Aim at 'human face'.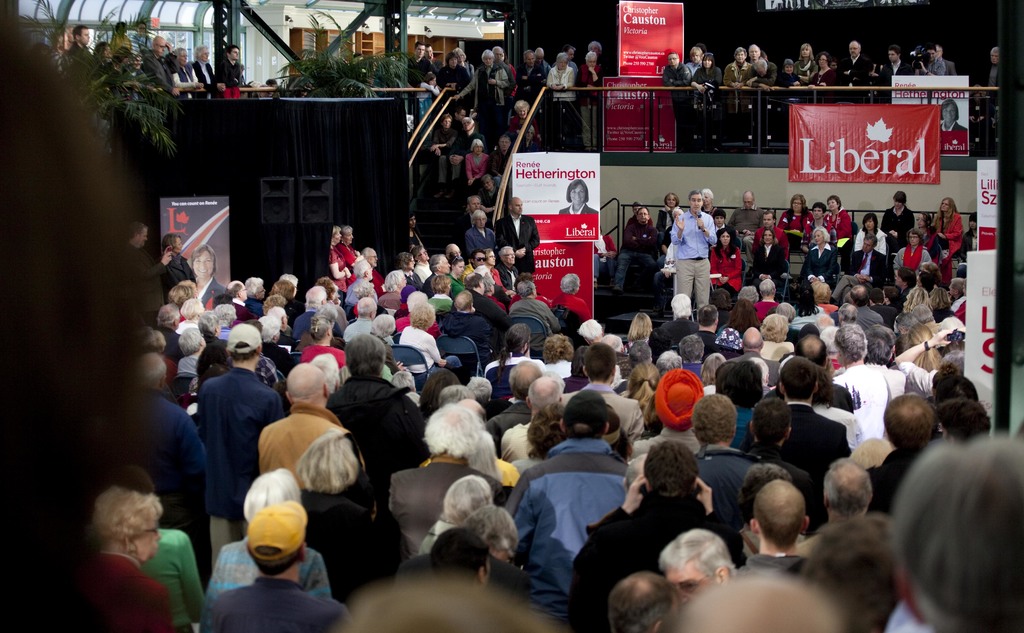
Aimed at [348,231,356,242].
